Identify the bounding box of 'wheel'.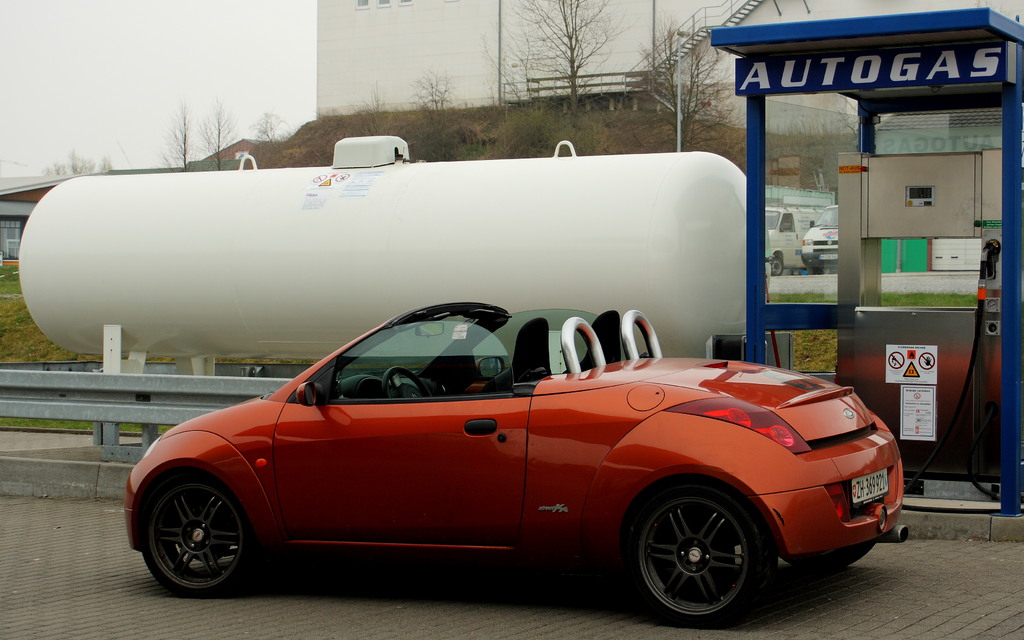
{"x1": 140, "y1": 472, "x2": 263, "y2": 601}.
